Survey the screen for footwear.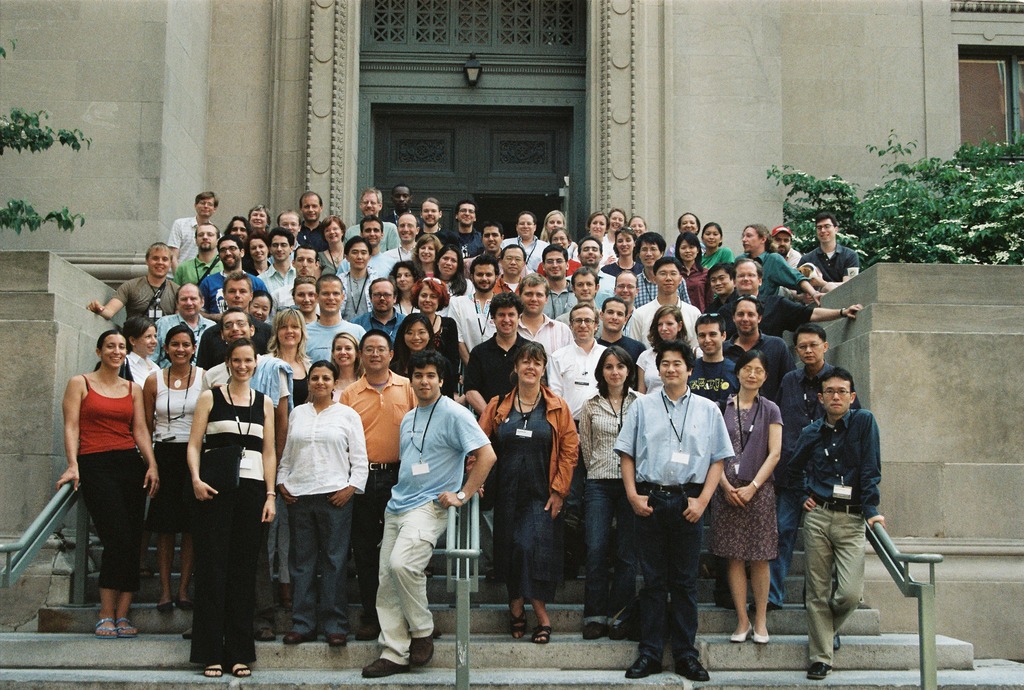
Survey found: [x1=93, y1=618, x2=125, y2=639].
